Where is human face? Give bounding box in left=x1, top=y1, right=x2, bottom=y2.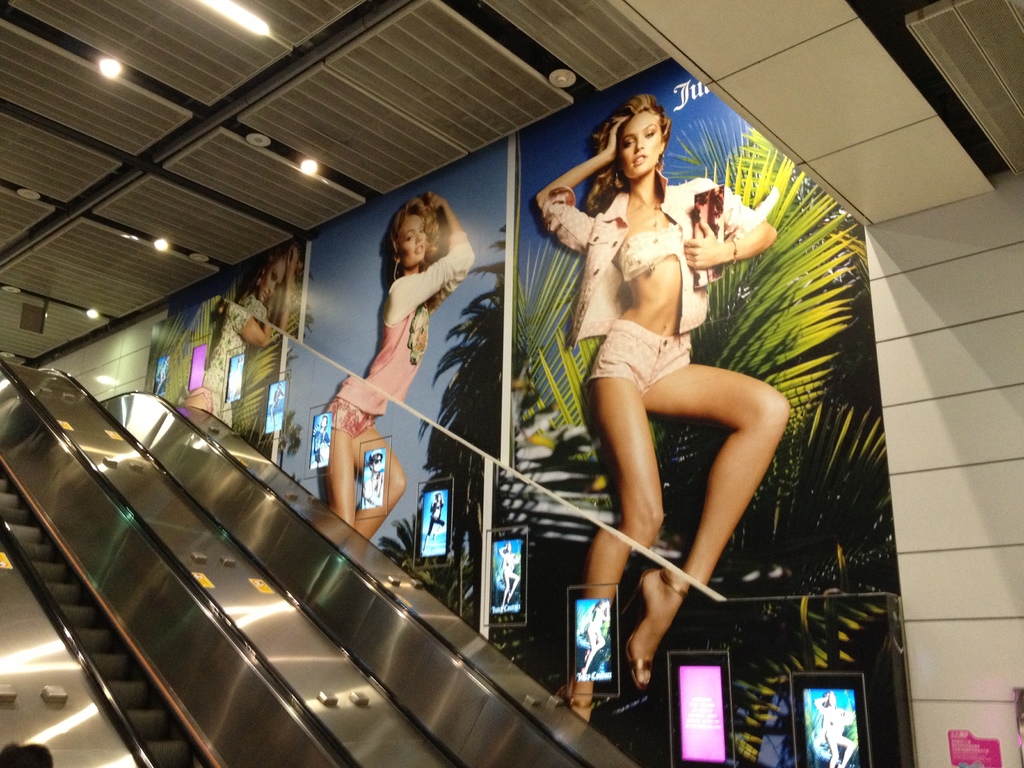
left=397, top=207, right=431, bottom=268.
